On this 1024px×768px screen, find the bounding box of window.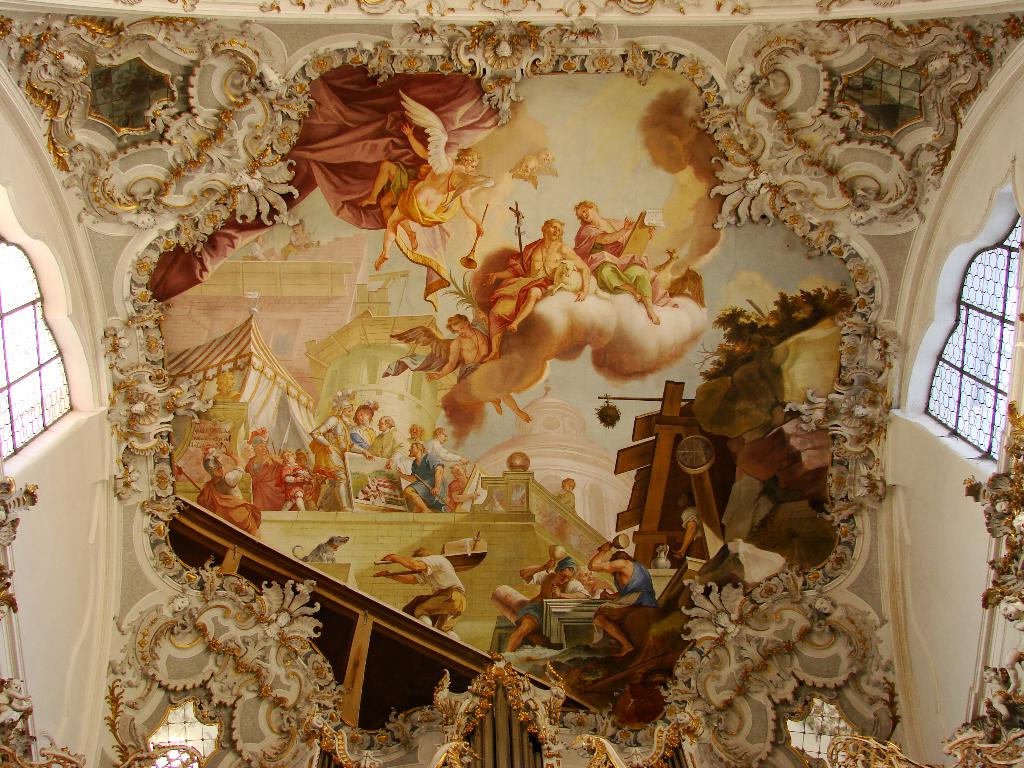
Bounding box: (138, 692, 219, 765).
